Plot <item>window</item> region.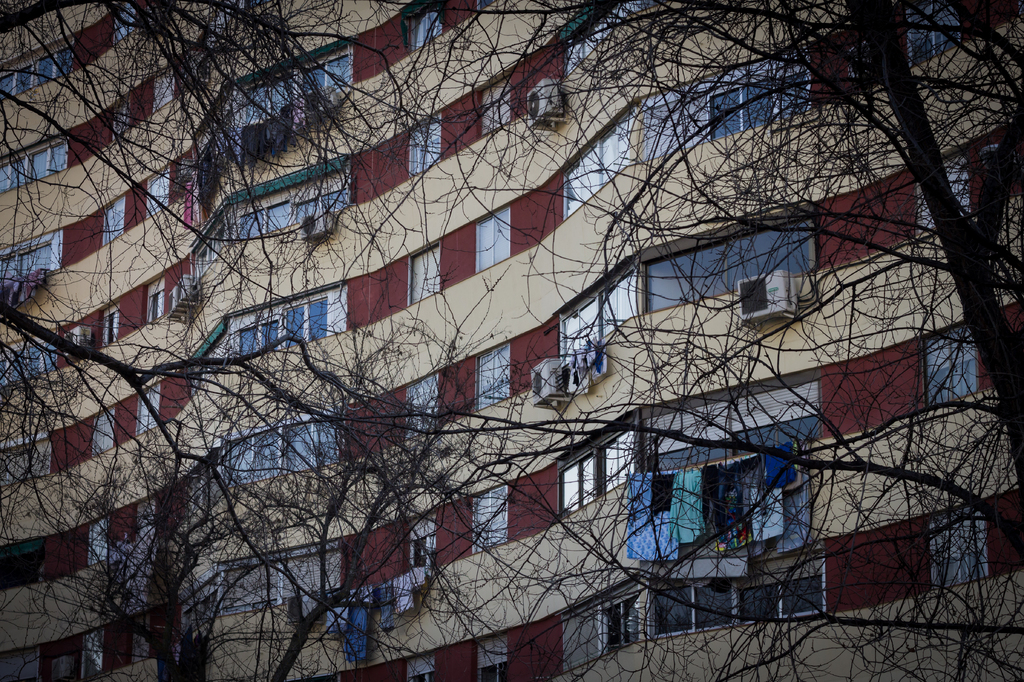
Plotted at bbox=(404, 518, 449, 583).
